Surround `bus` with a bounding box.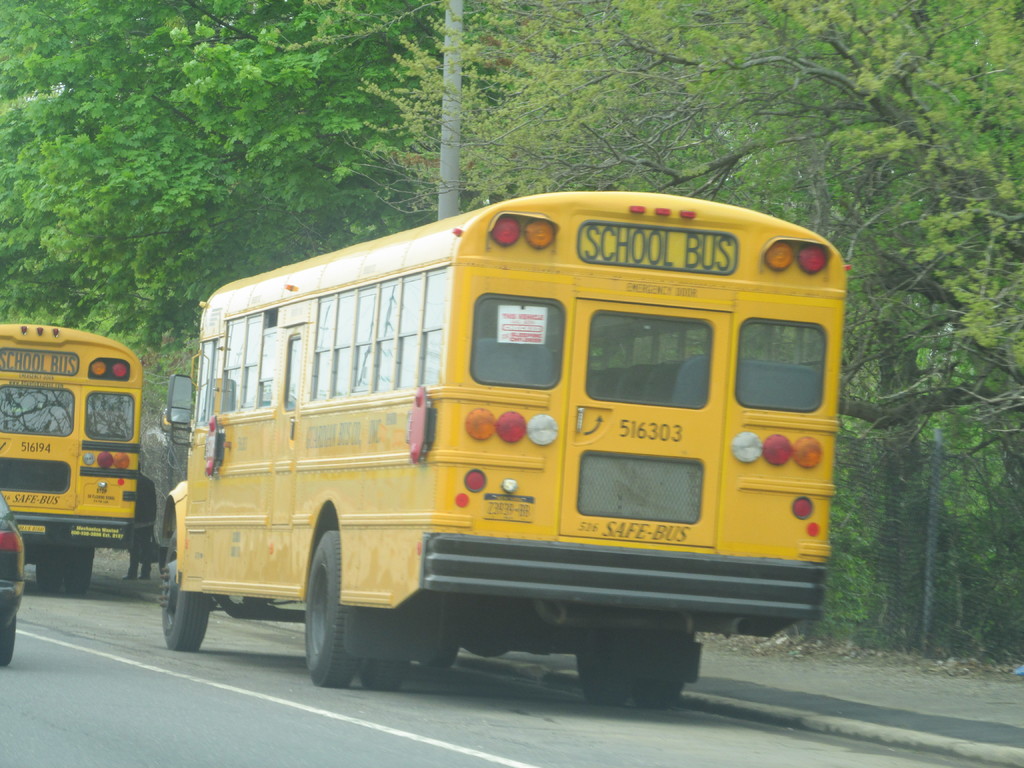
156, 192, 836, 710.
